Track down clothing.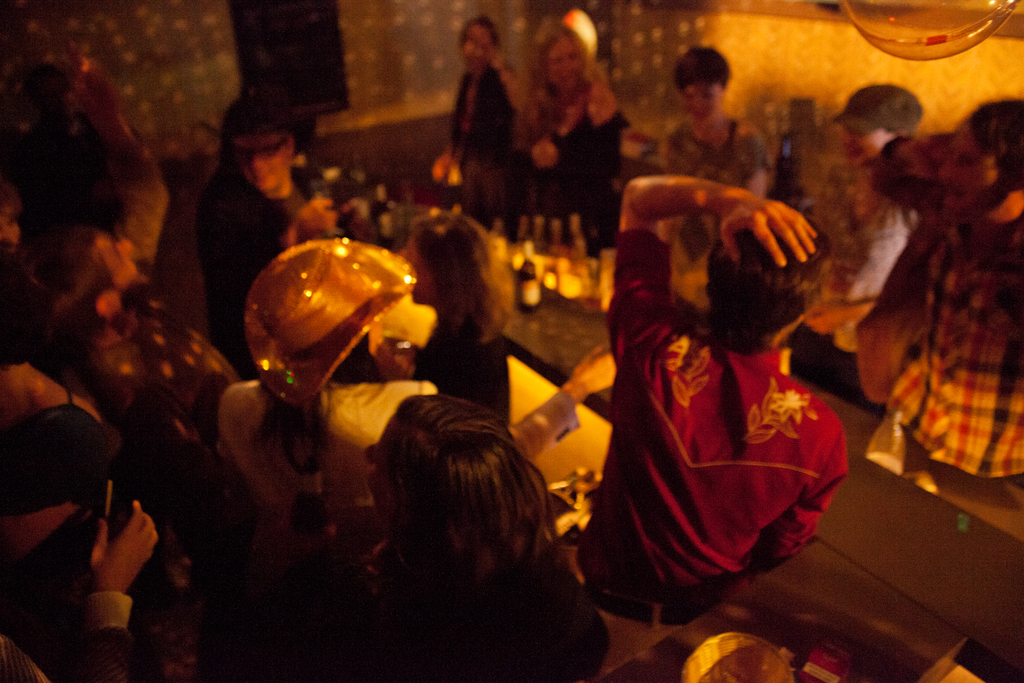
Tracked to [x1=204, y1=377, x2=406, y2=550].
